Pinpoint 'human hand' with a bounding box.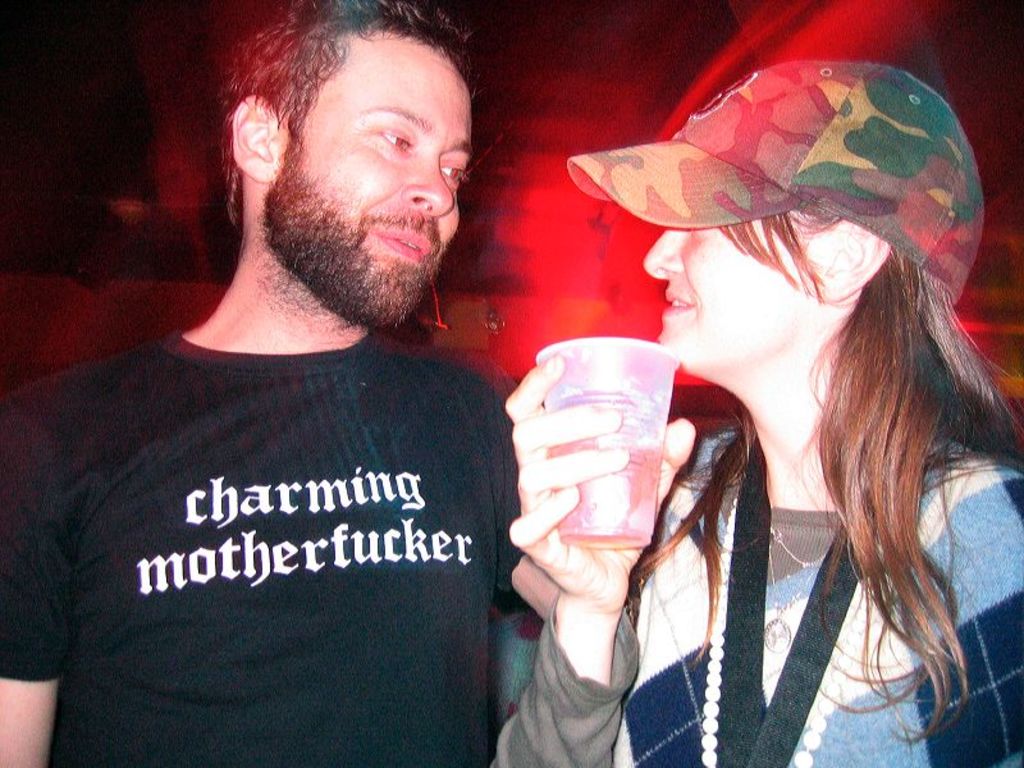
rect(508, 370, 695, 630).
